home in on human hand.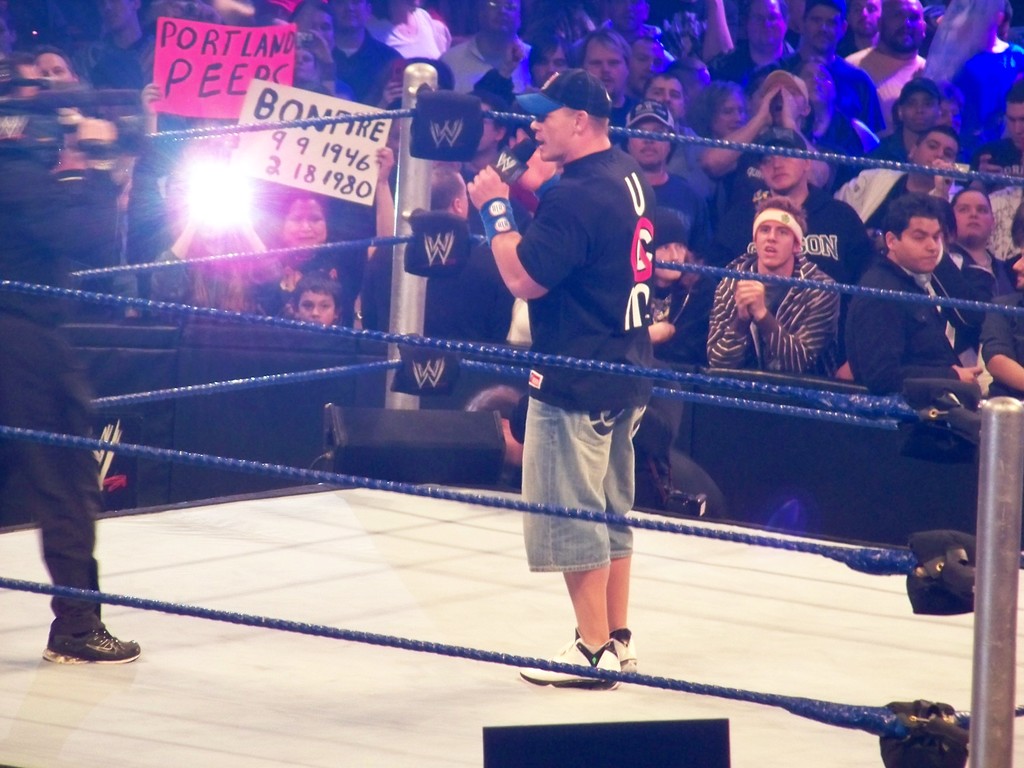
Homed in at (left=504, top=37, right=527, bottom=74).
